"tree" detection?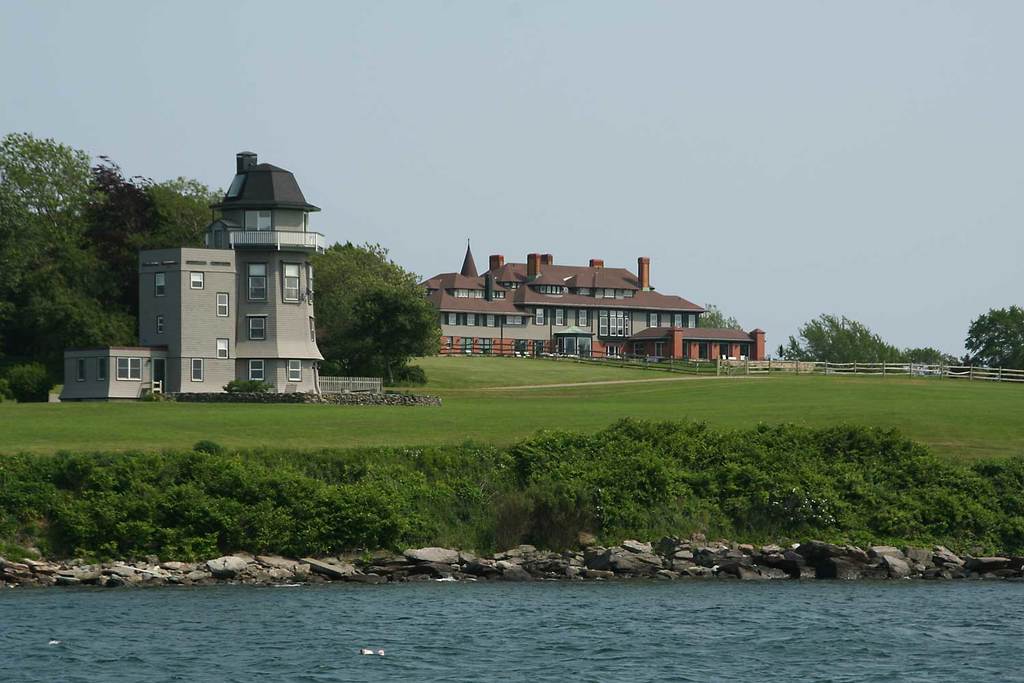
[698,296,746,337]
